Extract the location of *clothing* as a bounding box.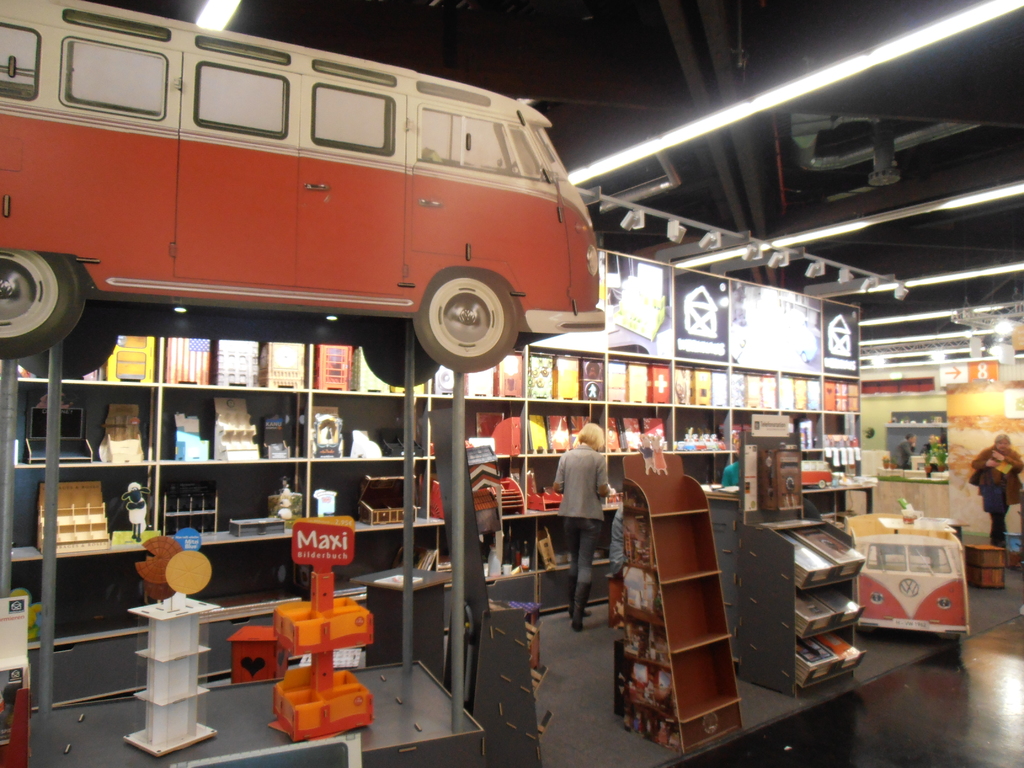
609 505 625 574.
